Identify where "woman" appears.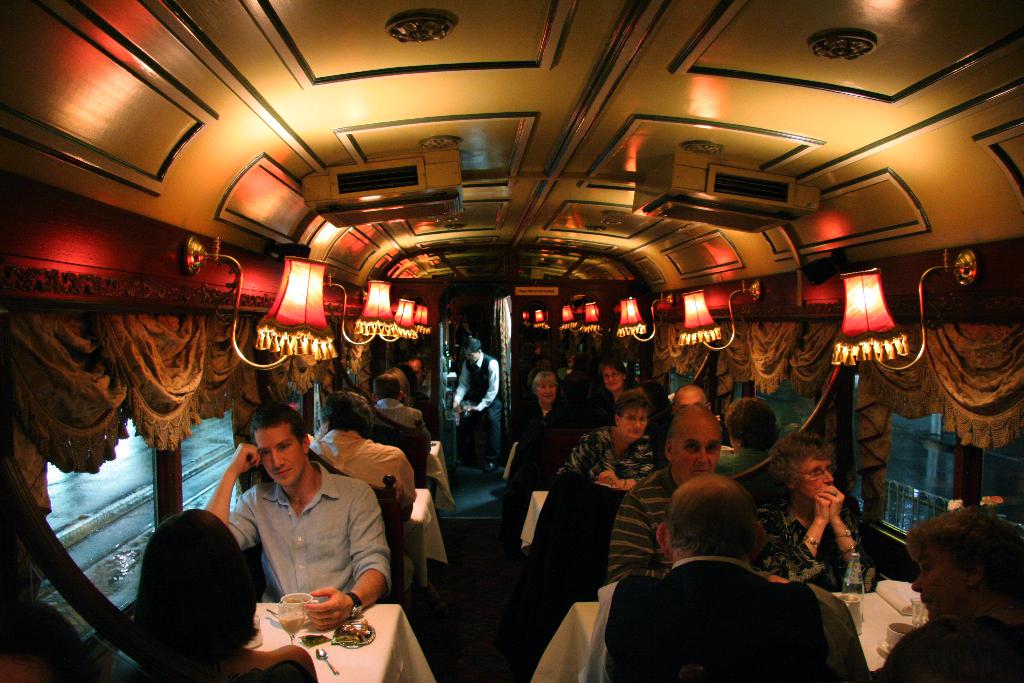
Appears at 582 355 631 425.
